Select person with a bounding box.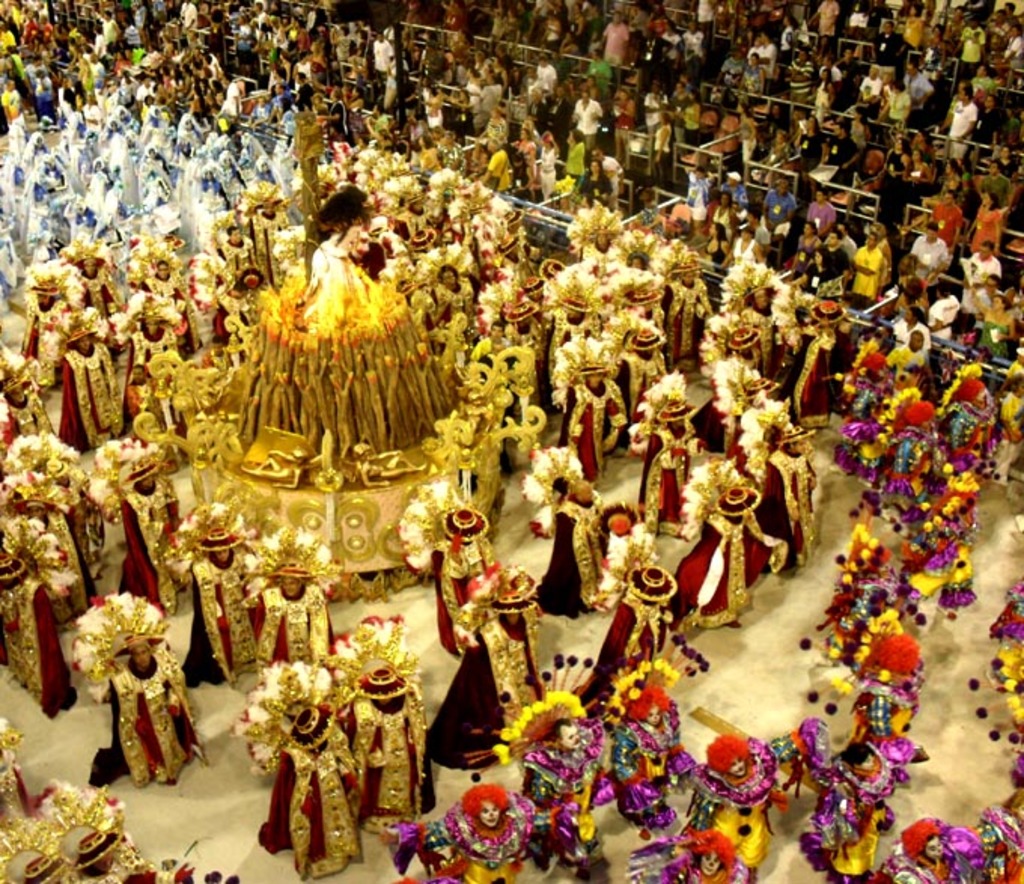
[x1=768, y1=417, x2=816, y2=553].
